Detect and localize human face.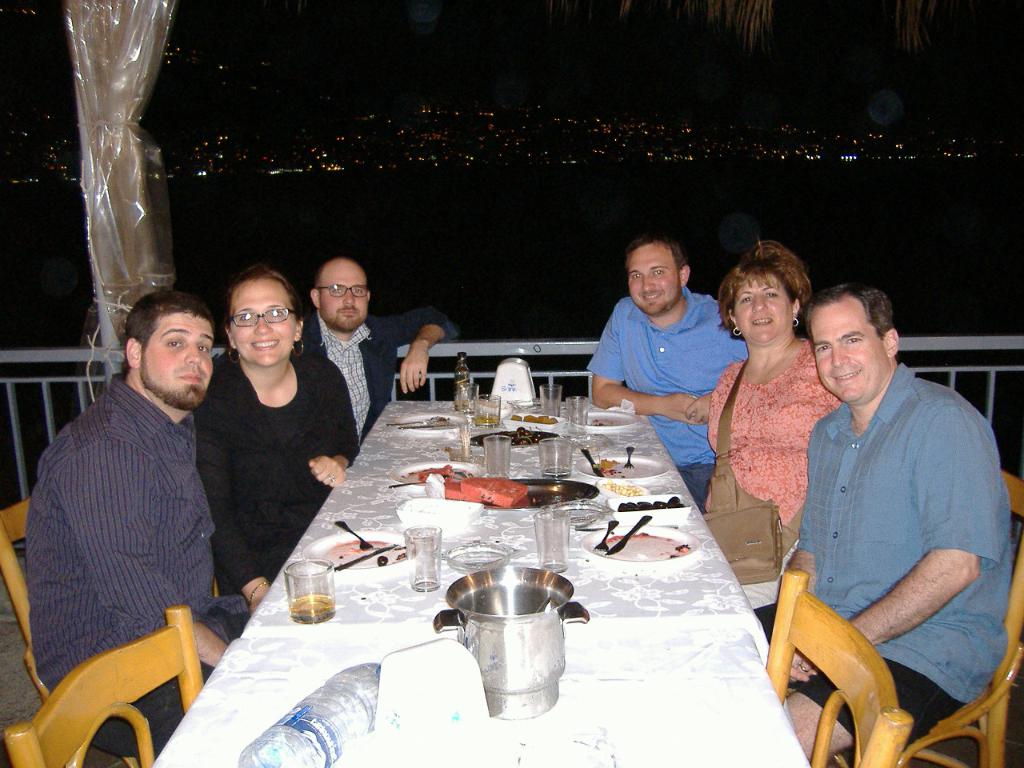
Localized at 143:318:211:410.
